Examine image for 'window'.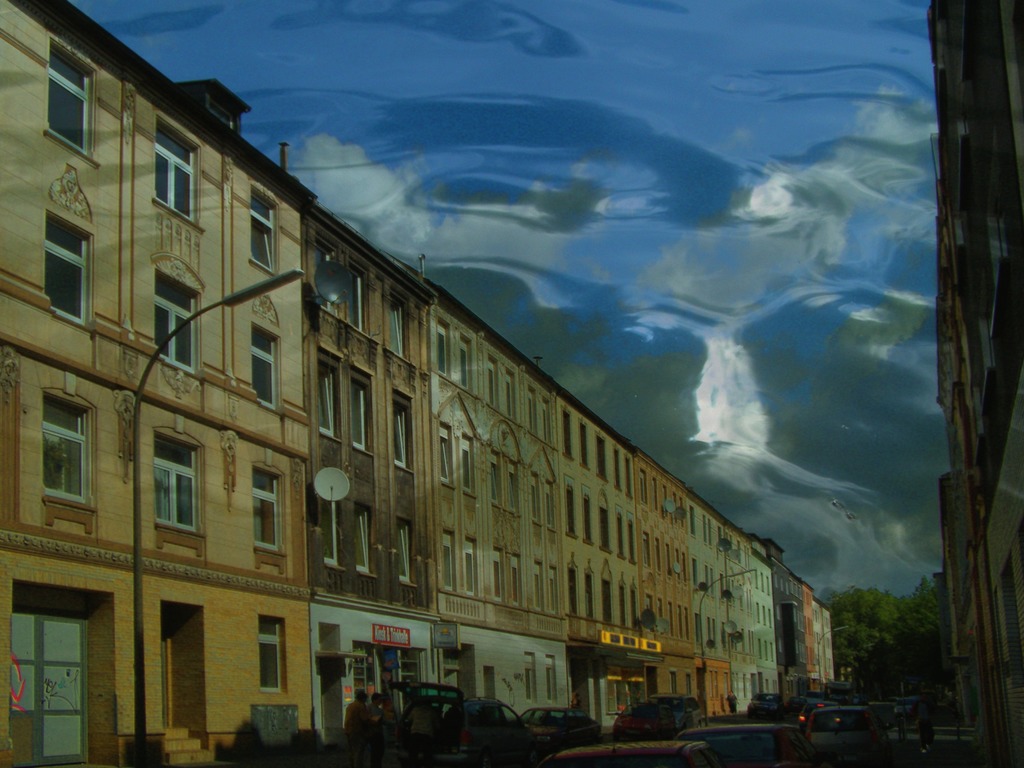
Examination result: 552:567:561:614.
